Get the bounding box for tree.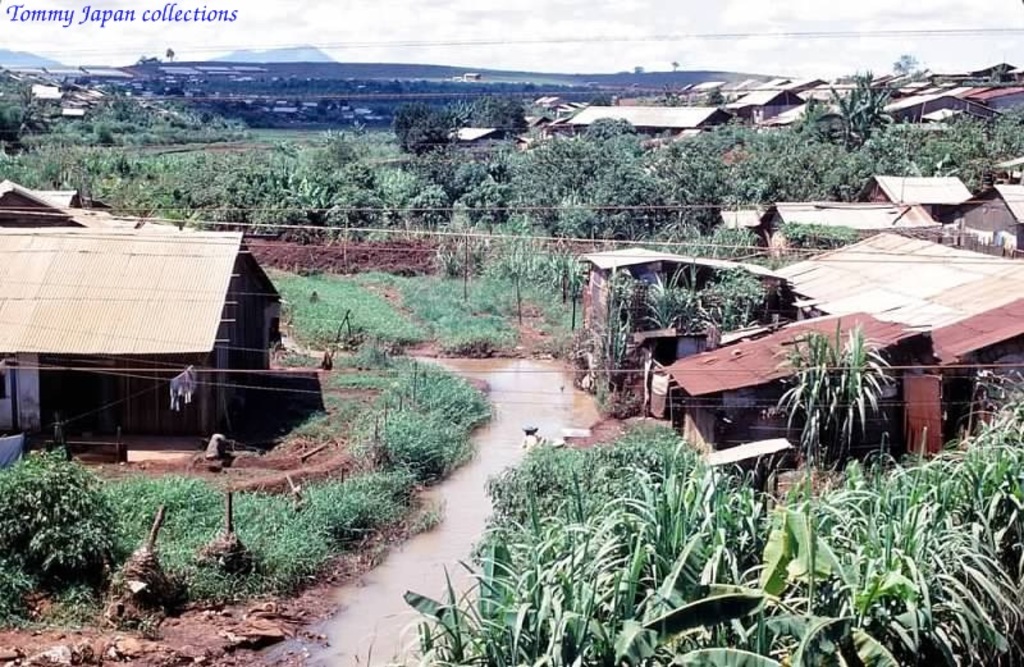
l=463, t=99, r=515, b=123.
